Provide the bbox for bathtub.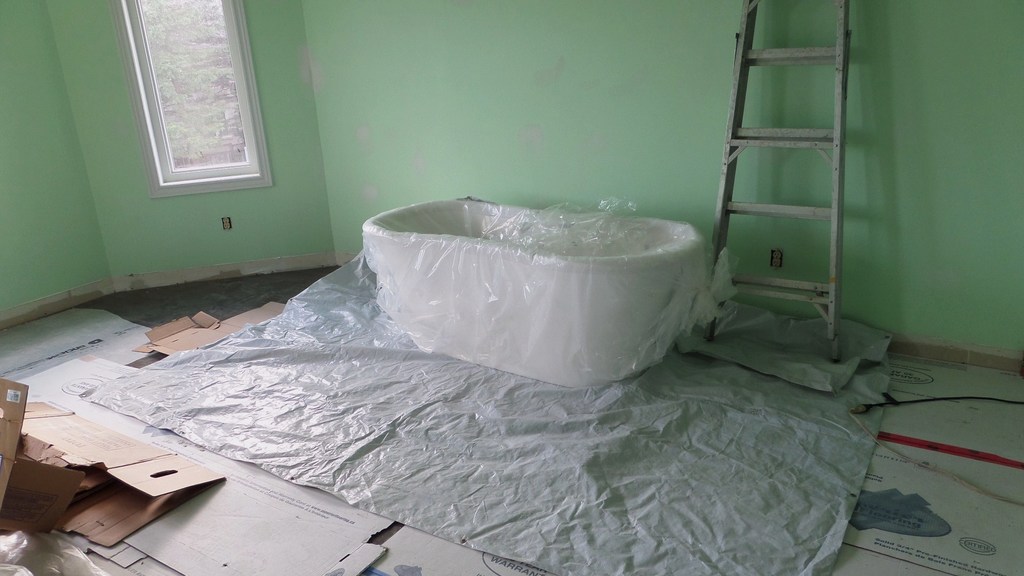
<region>362, 199, 709, 388</region>.
